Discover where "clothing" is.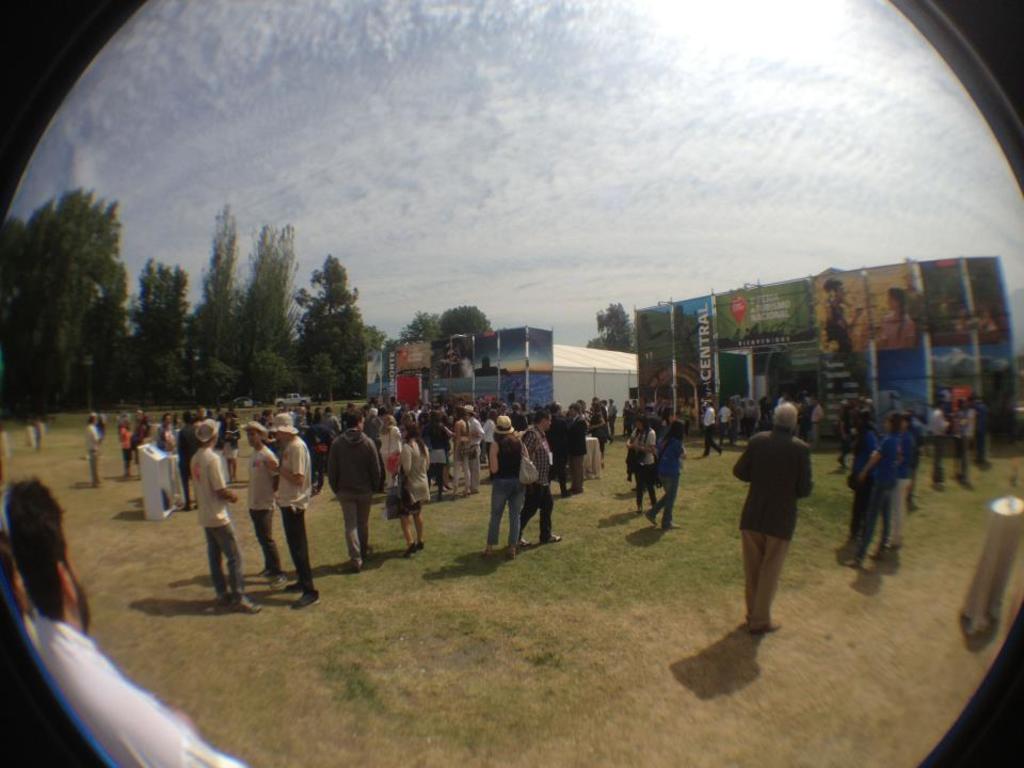
Discovered at {"left": 548, "top": 415, "right": 589, "bottom": 492}.
